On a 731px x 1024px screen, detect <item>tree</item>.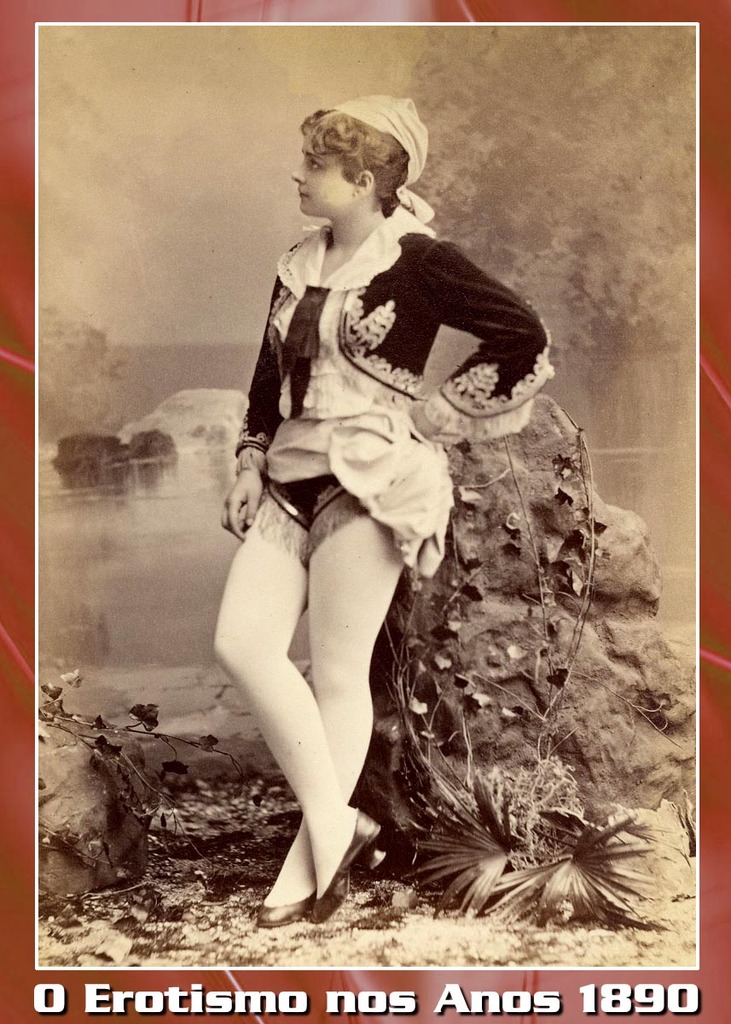
detection(38, 304, 128, 418).
